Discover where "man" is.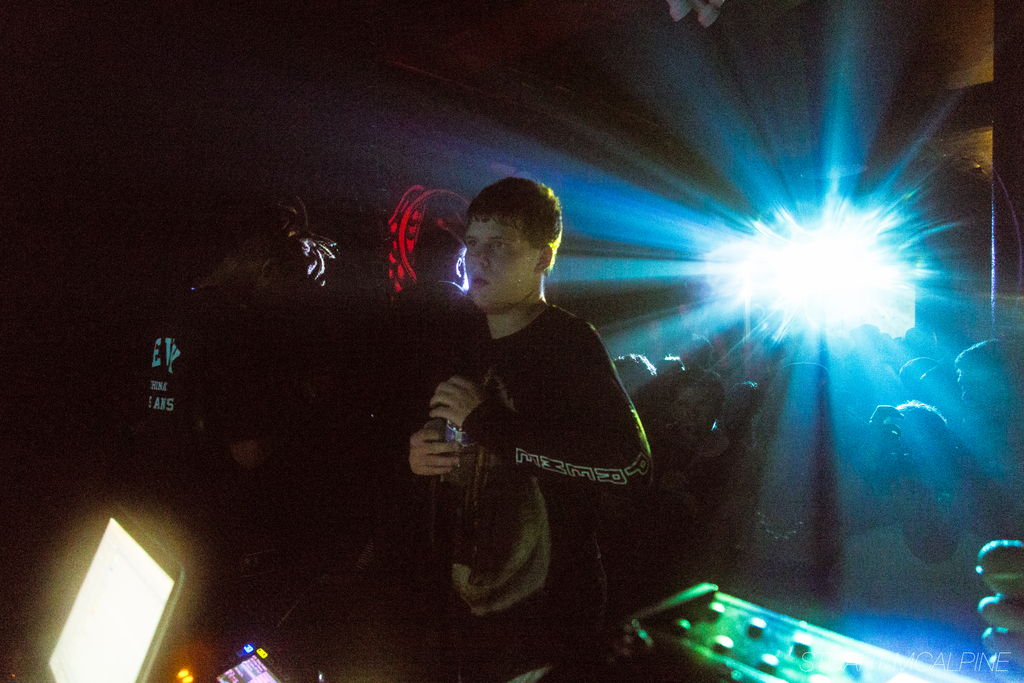
Discovered at {"left": 408, "top": 138, "right": 678, "bottom": 664}.
